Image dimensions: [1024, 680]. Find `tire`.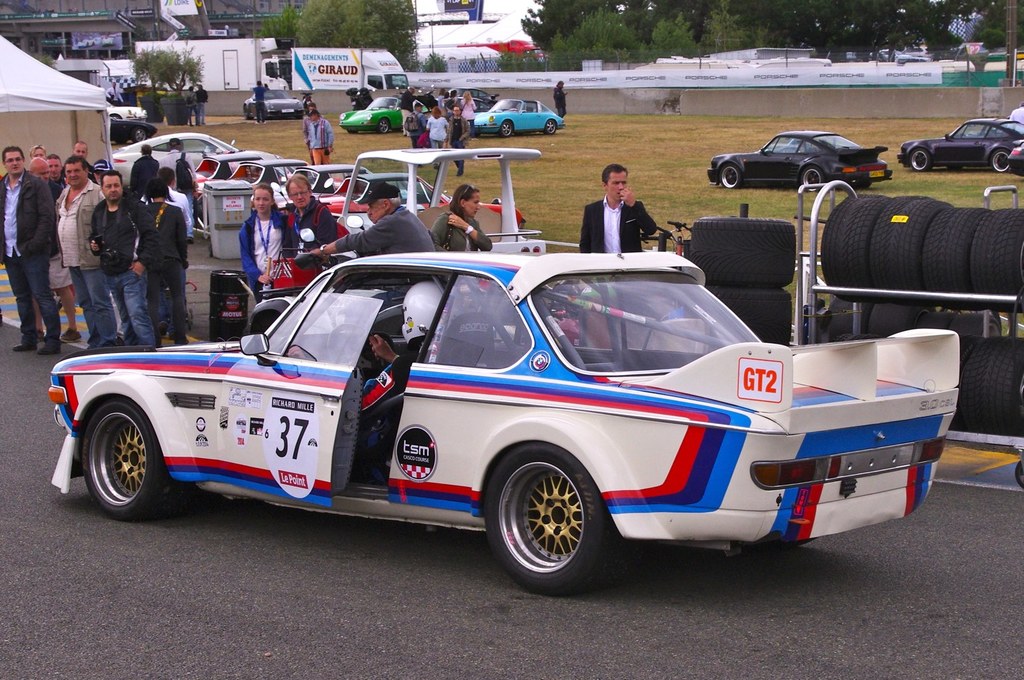
(993,156,1012,172).
